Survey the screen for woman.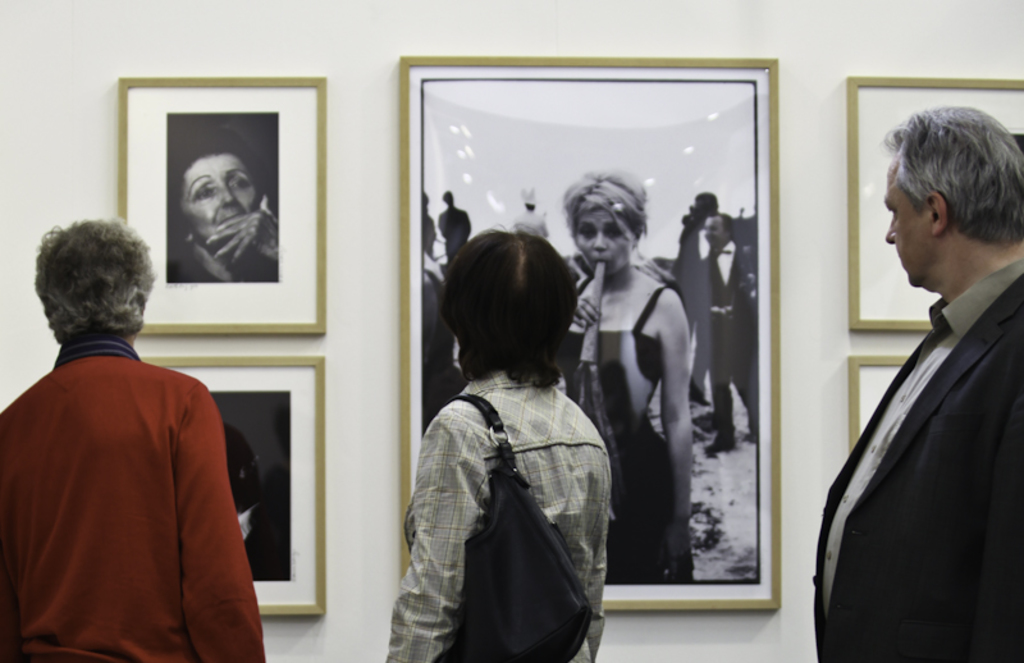
Survey found: left=548, top=164, right=692, bottom=589.
